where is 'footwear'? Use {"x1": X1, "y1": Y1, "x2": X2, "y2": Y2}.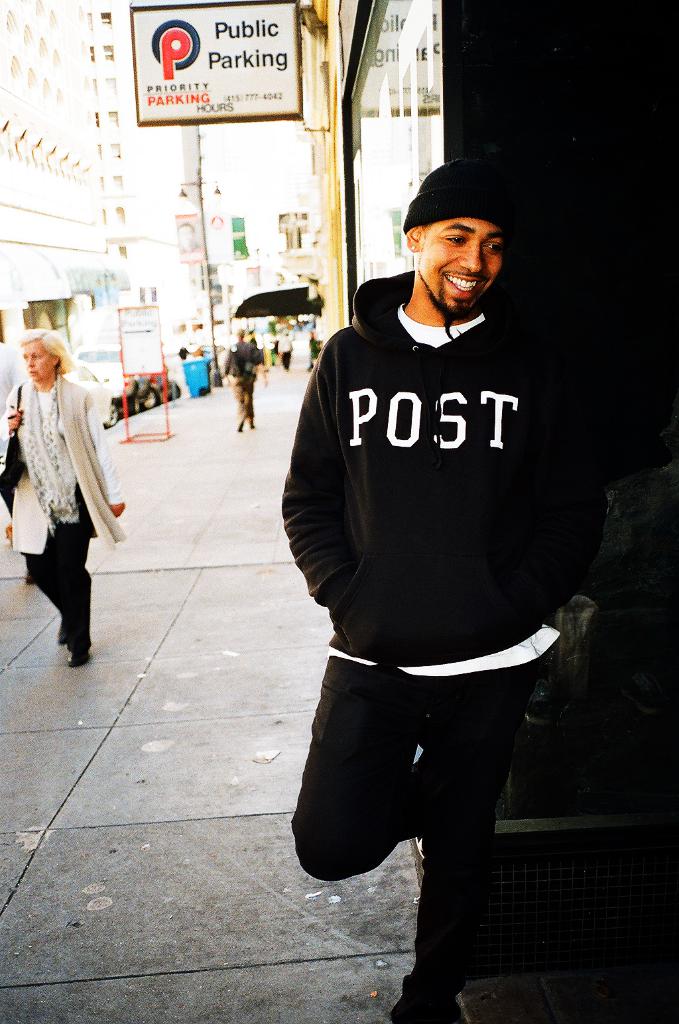
{"x1": 381, "y1": 978, "x2": 454, "y2": 1023}.
